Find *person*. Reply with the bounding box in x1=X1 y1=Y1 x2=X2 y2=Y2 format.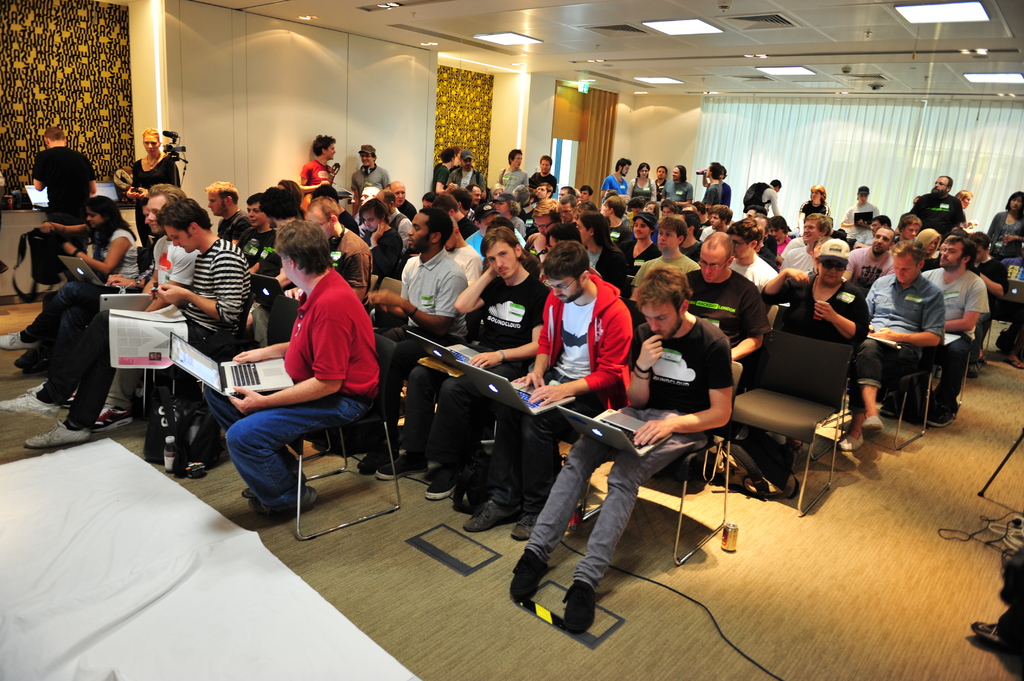
x1=530 y1=152 x2=559 y2=198.
